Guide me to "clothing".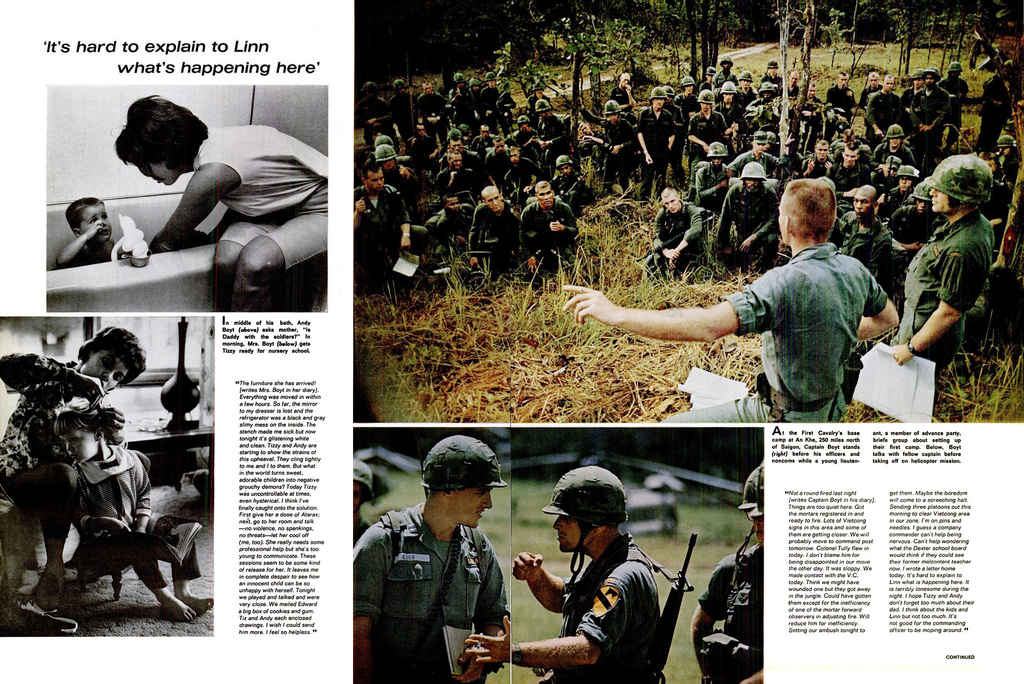
Guidance: [left=352, top=506, right=504, bottom=683].
